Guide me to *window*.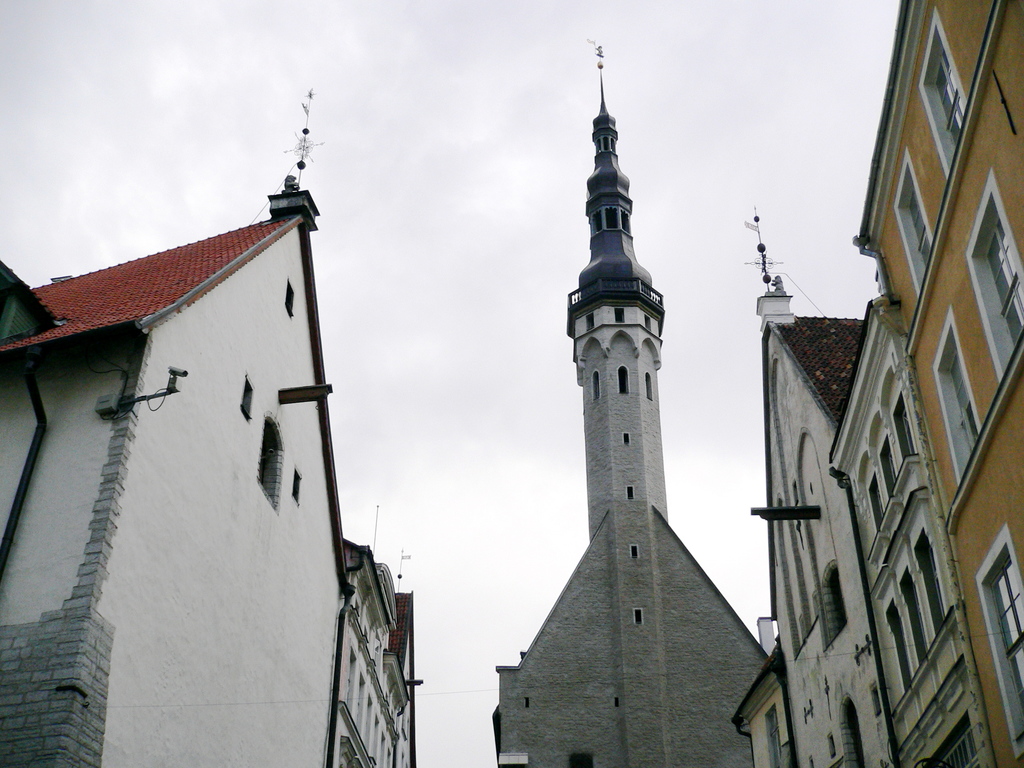
Guidance: (left=624, top=432, right=629, bottom=444).
